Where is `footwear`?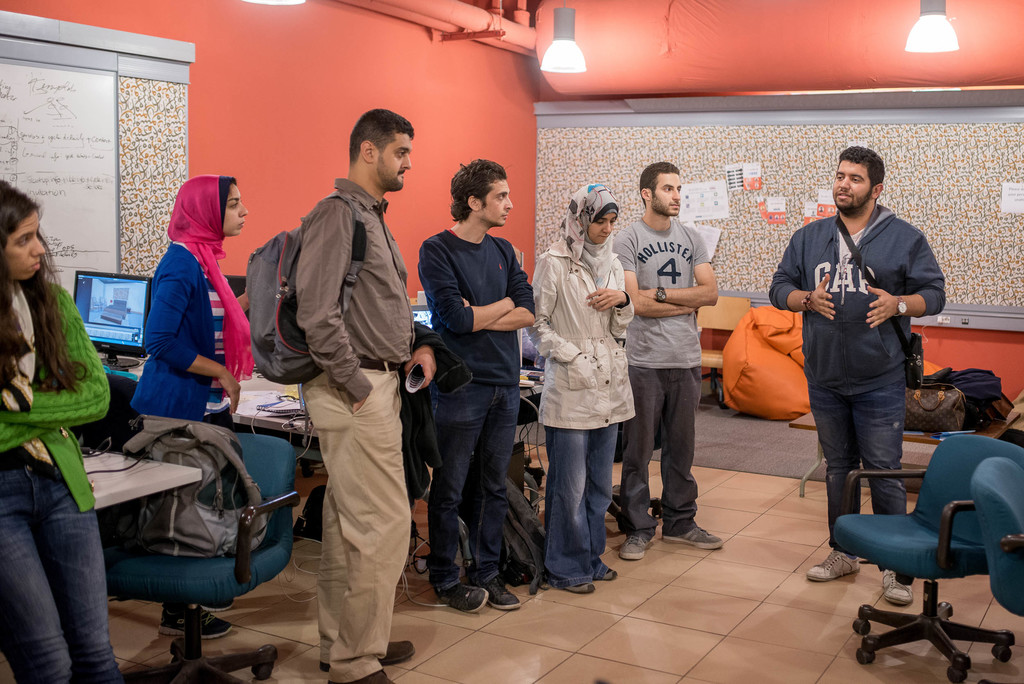
{"x1": 604, "y1": 566, "x2": 618, "y2": 582}.
